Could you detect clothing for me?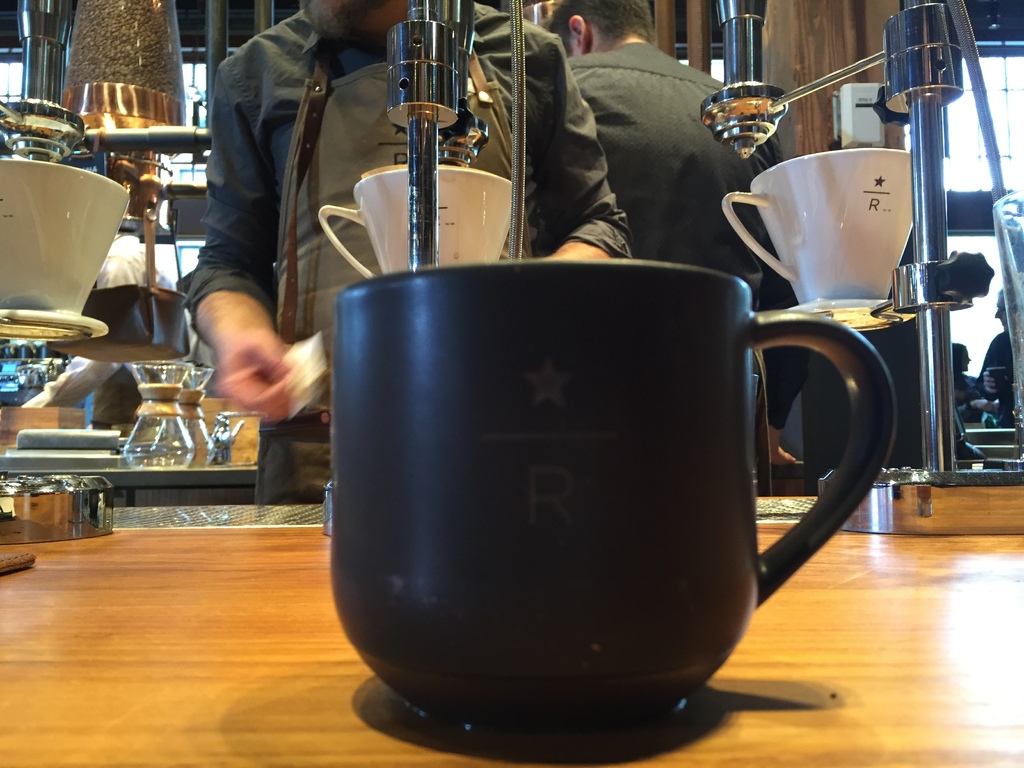
Detection result: bbox(173, 0, 637, 496).
